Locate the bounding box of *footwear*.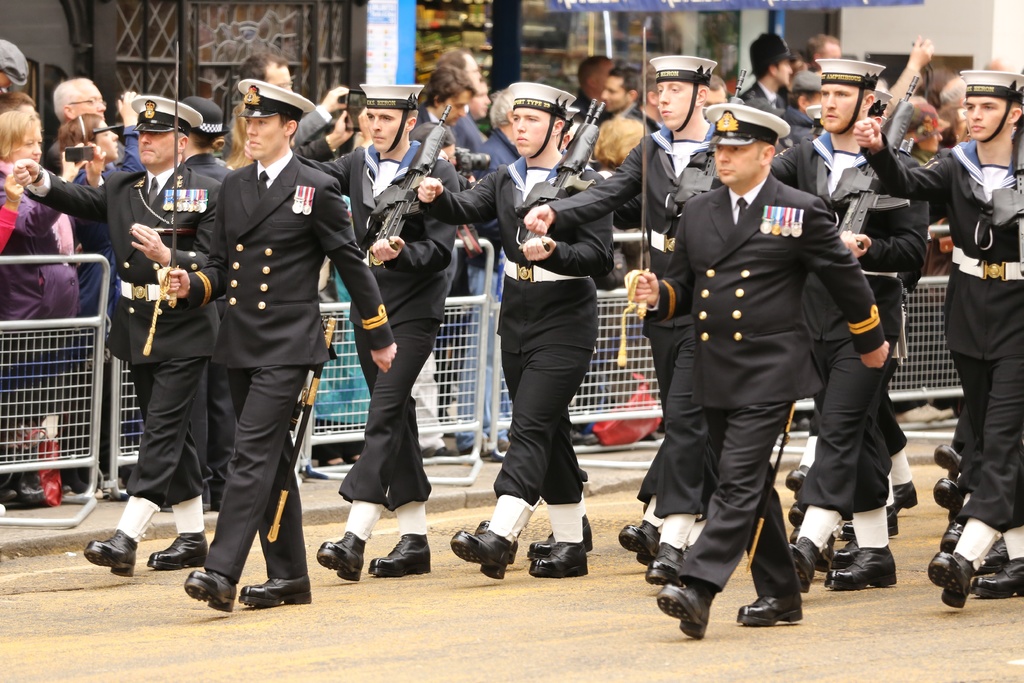
Bounding box: rect(619, 517, 656, 567).
